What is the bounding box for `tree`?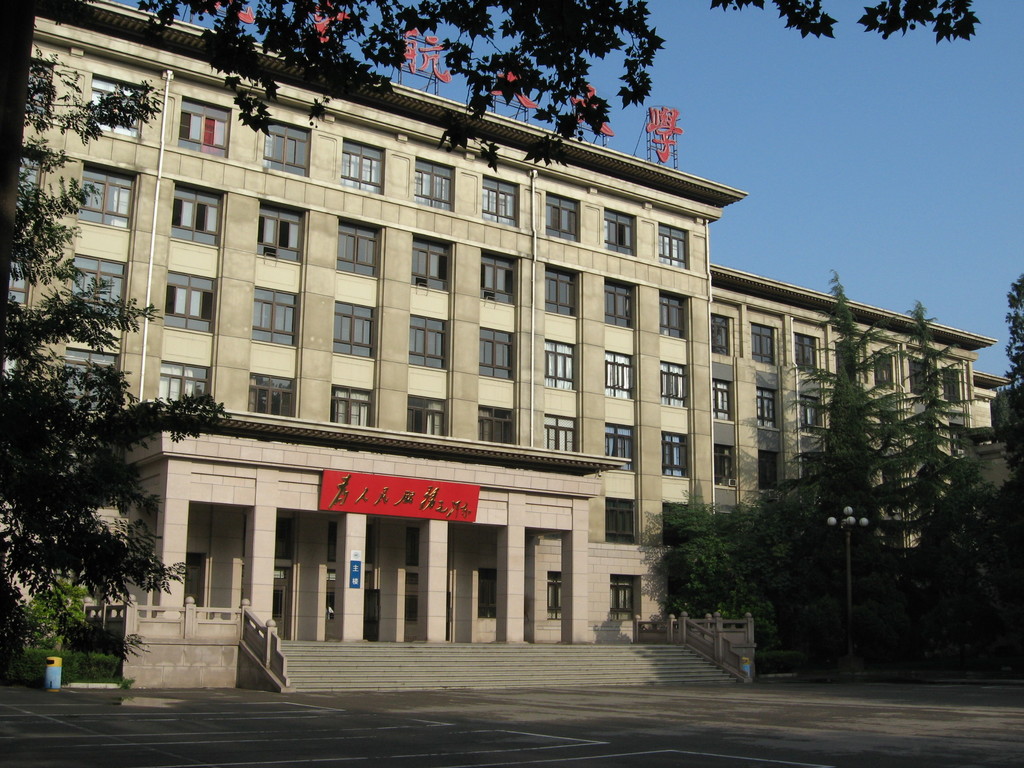
[748,271,979,672].
